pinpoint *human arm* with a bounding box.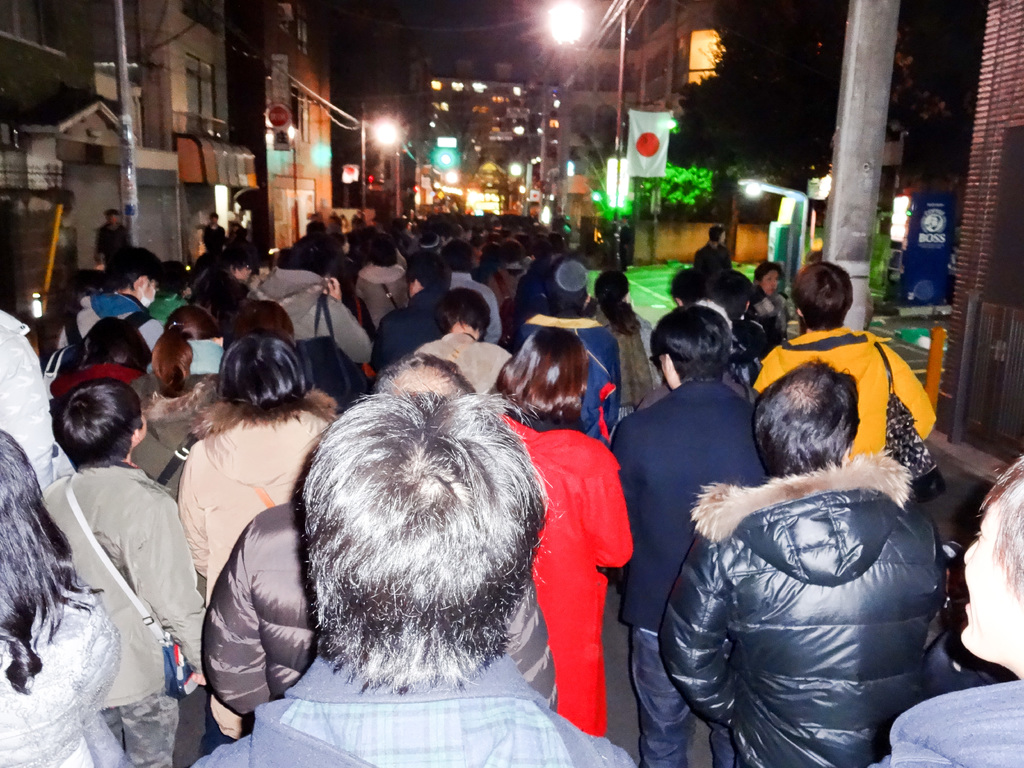
BBox(882, 344, 938, 444).
